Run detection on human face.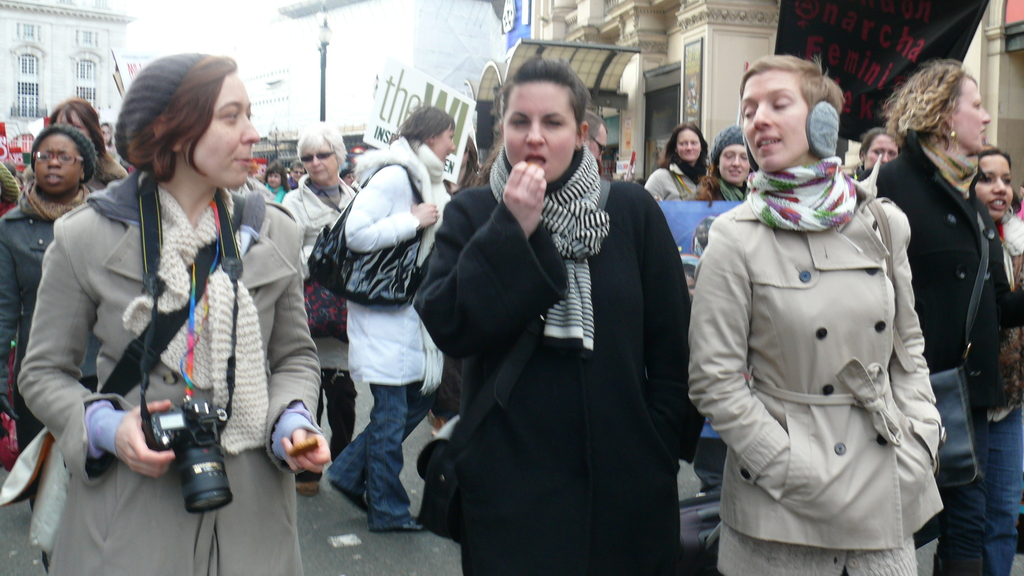
Result: x1=33, y1=127, x2=77, y2=197.
